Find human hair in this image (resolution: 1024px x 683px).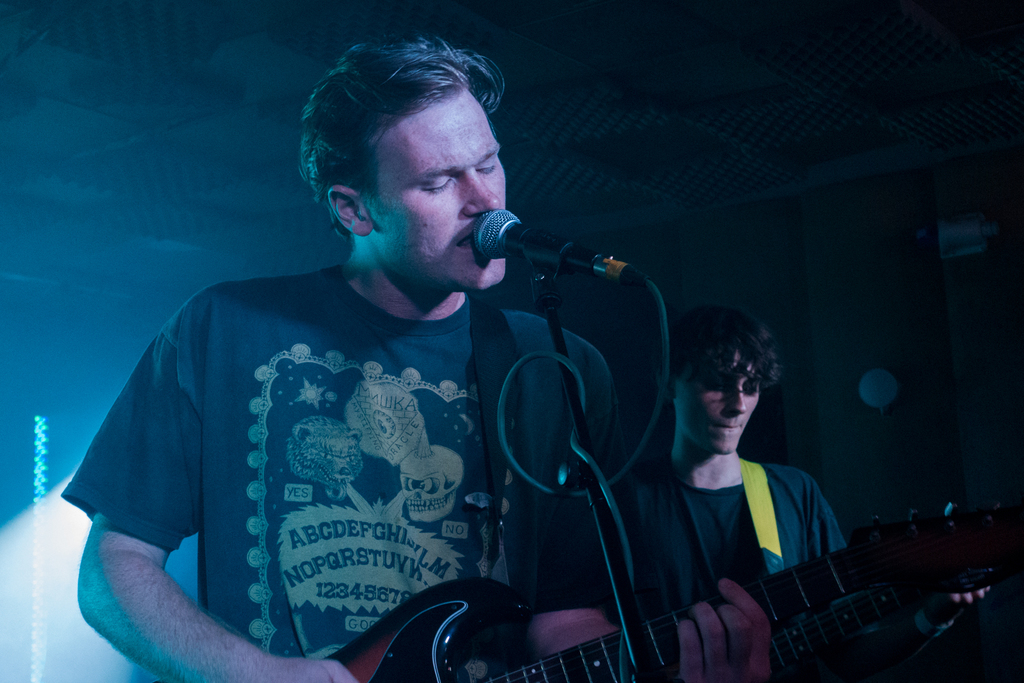
bbox(298, 29, 513, 249).
